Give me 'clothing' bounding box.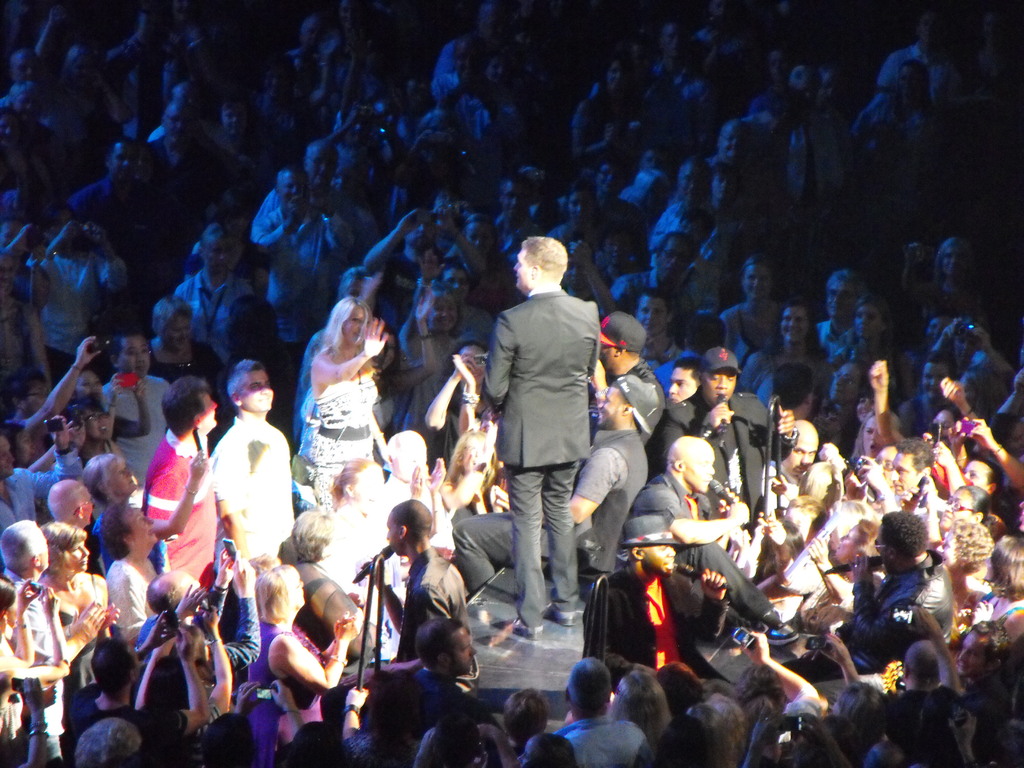
x1=237 y1=618 x2=323 y2=722.
